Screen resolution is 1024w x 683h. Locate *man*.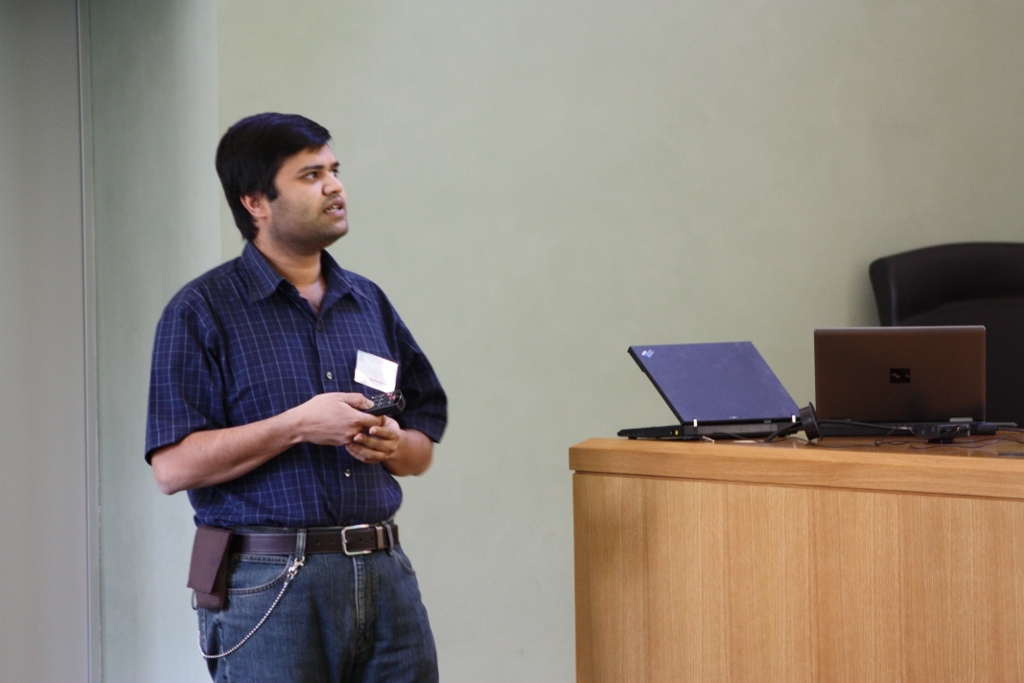
region(126, 105, 449, 682).
